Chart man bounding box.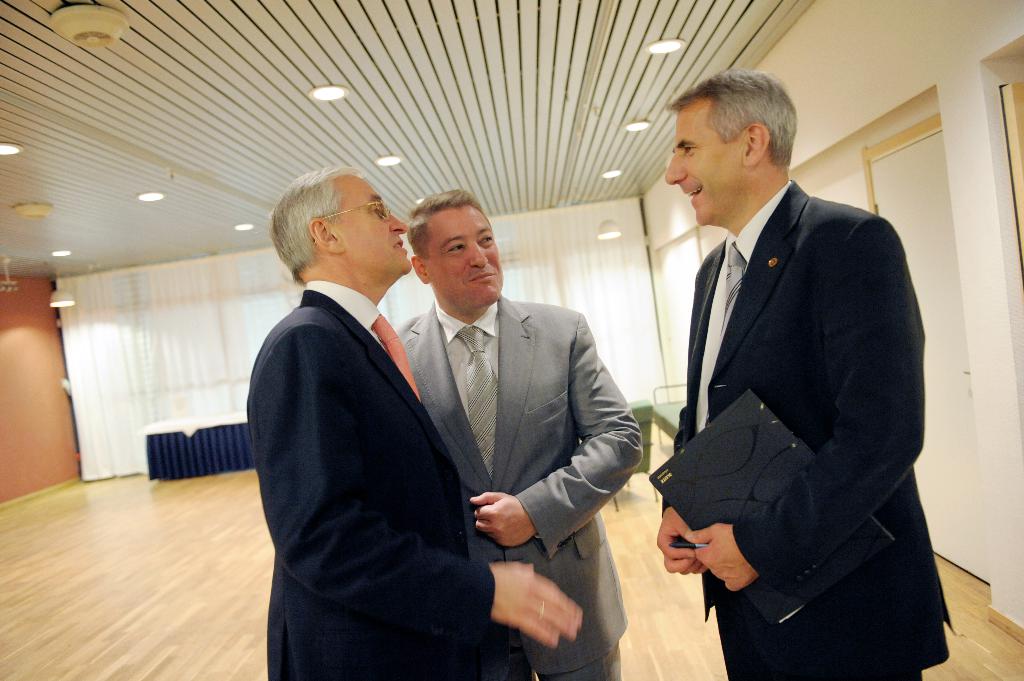
Charted: 379:184:645:680.
